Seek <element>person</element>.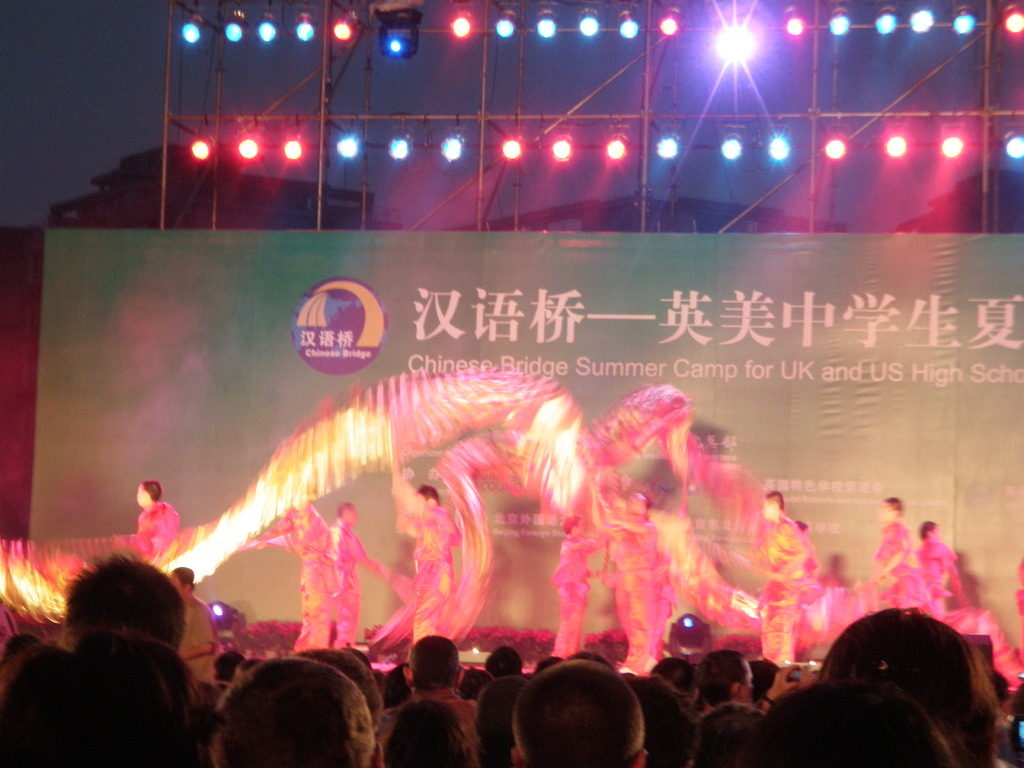
detection(878, 500, 954, 629).
